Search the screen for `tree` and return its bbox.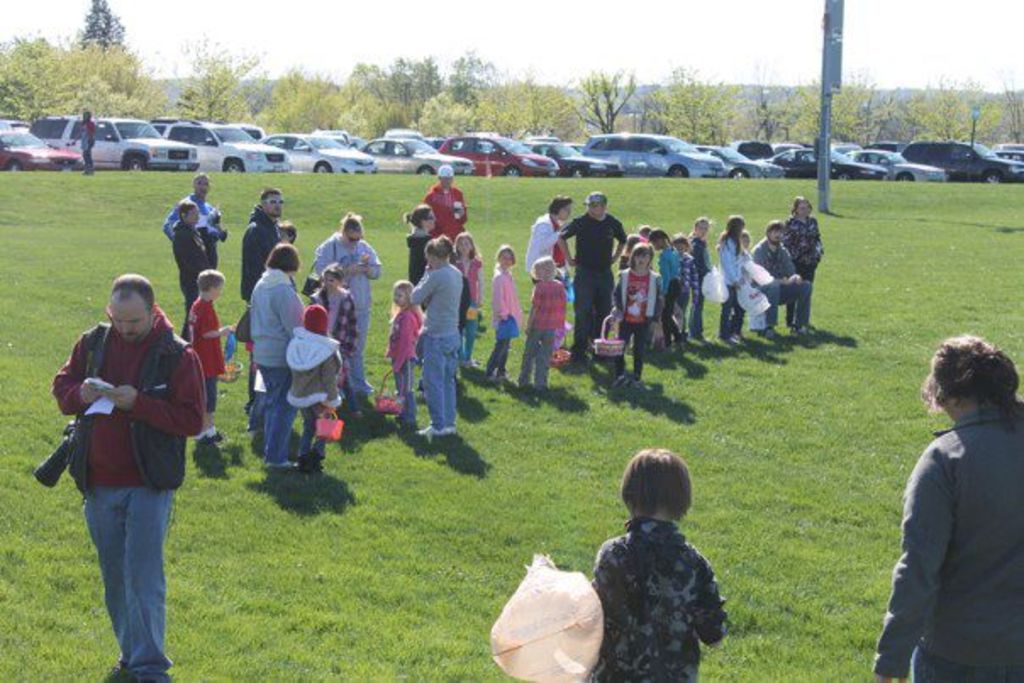
Found: [left=634, top=66, right=748, bottom=154].
